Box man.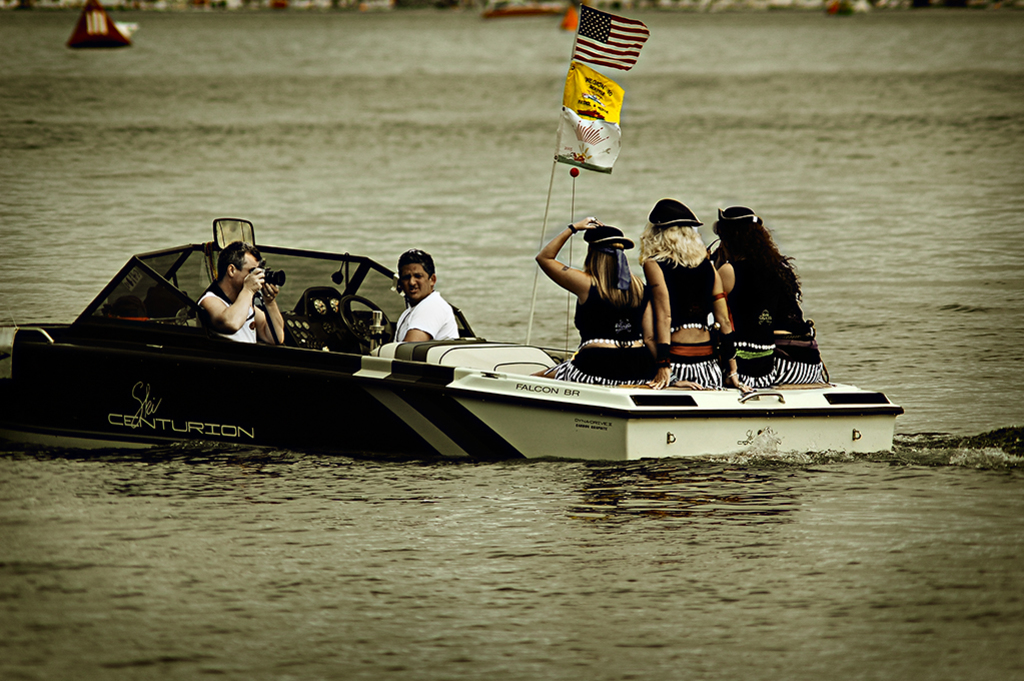
<region>380, 253, 470, 352</region>.
